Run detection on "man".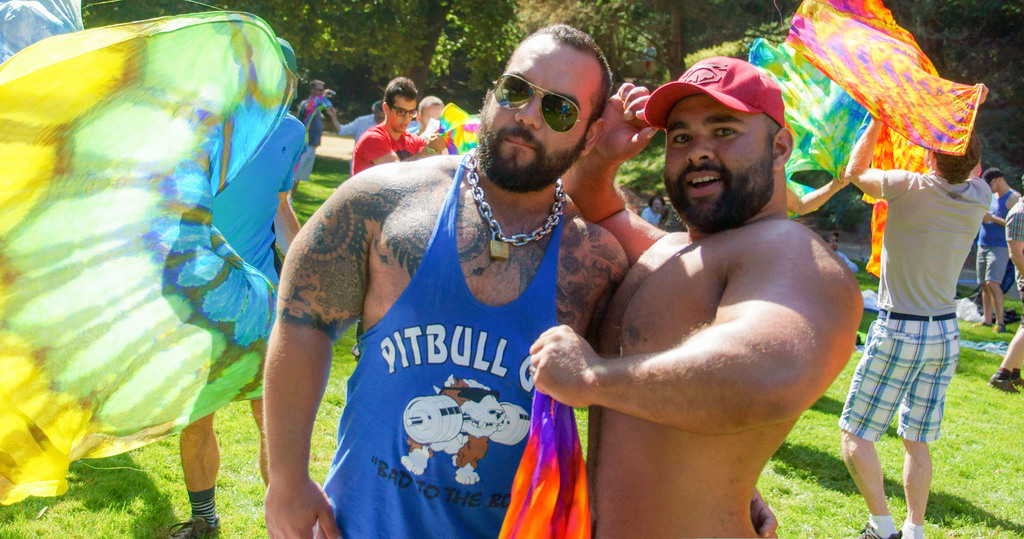
Result: locate(349, 73, 448, 357).
